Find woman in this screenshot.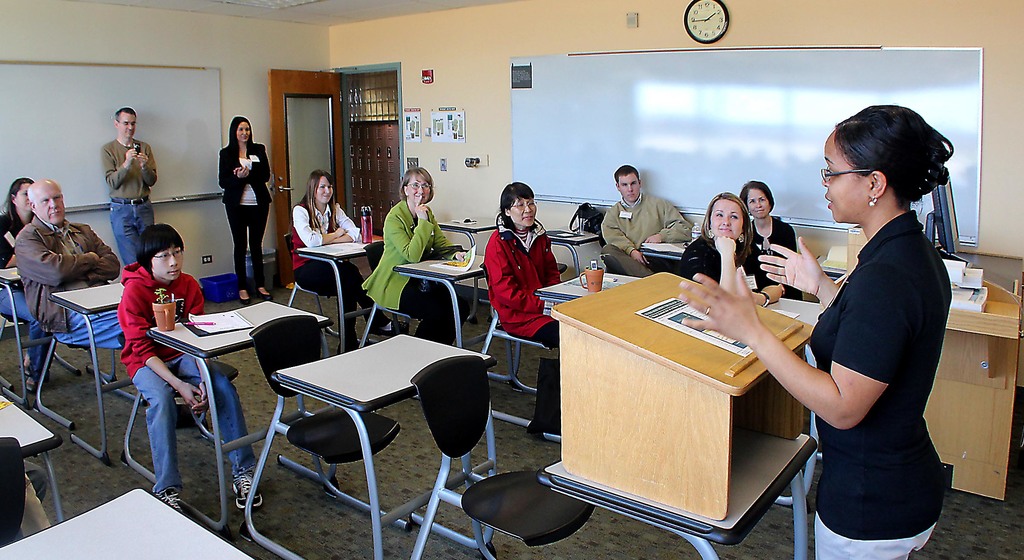
The bounding box for woman is {"left": 289, "top": 170, "right": 390, "bottom": 352}.
